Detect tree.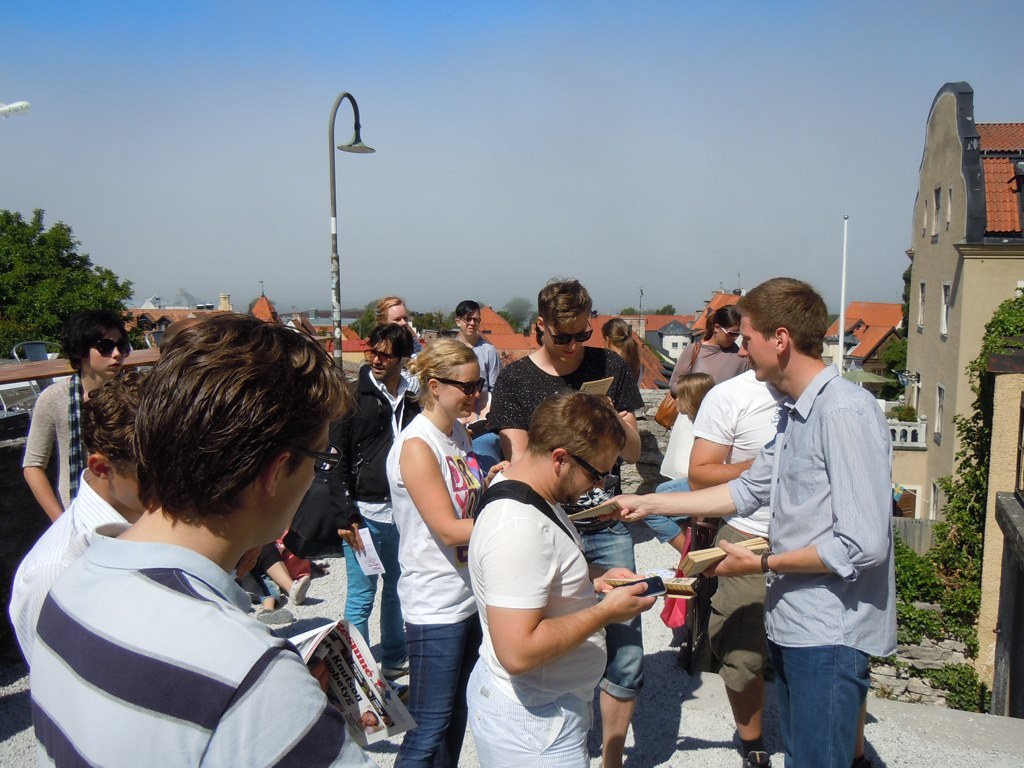
Detected at (x1=0, y1=205, x2=141, y2=362).
